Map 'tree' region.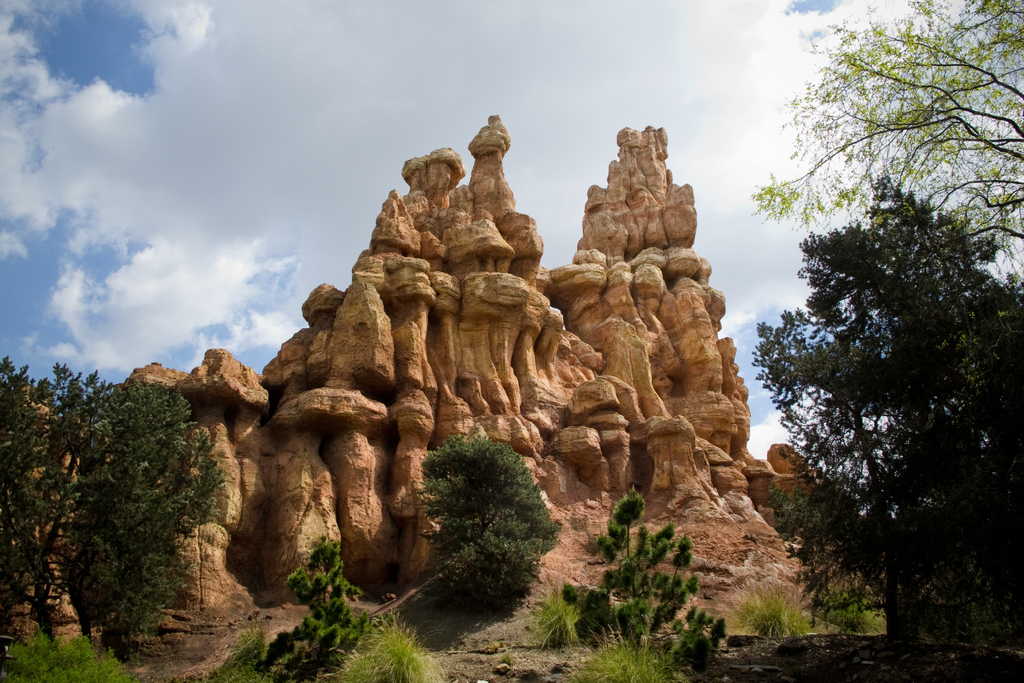
Mapped to region(551, 486, 696, 641).
